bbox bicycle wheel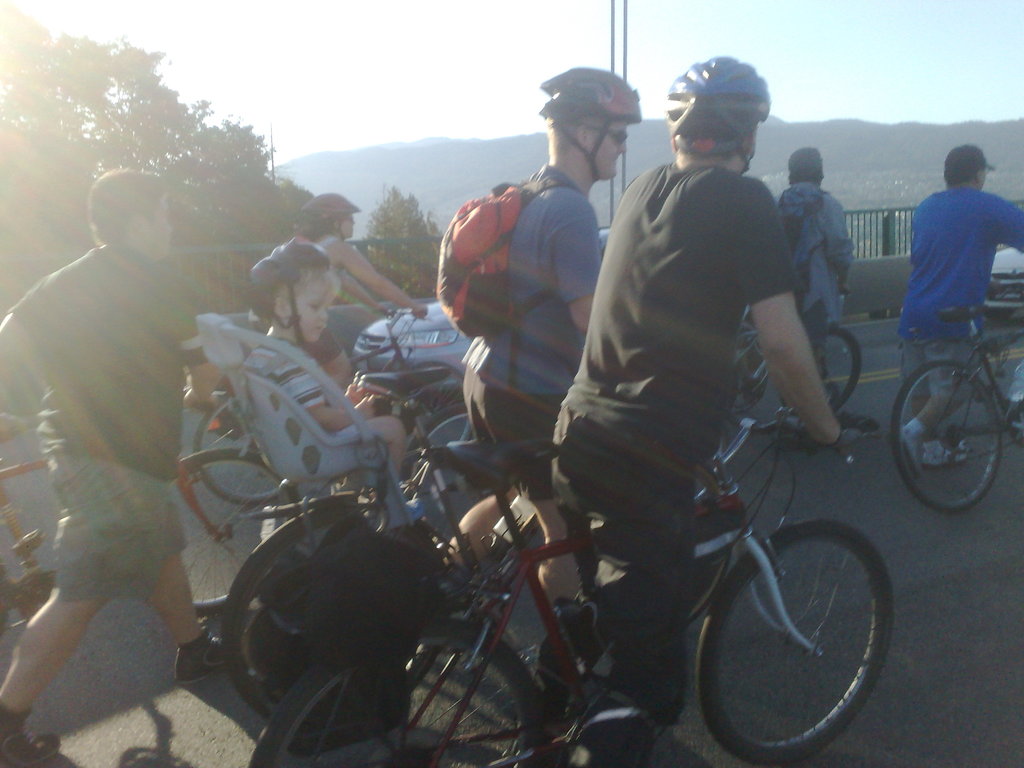
x1=835 y1=326 x2=868 y2=409
